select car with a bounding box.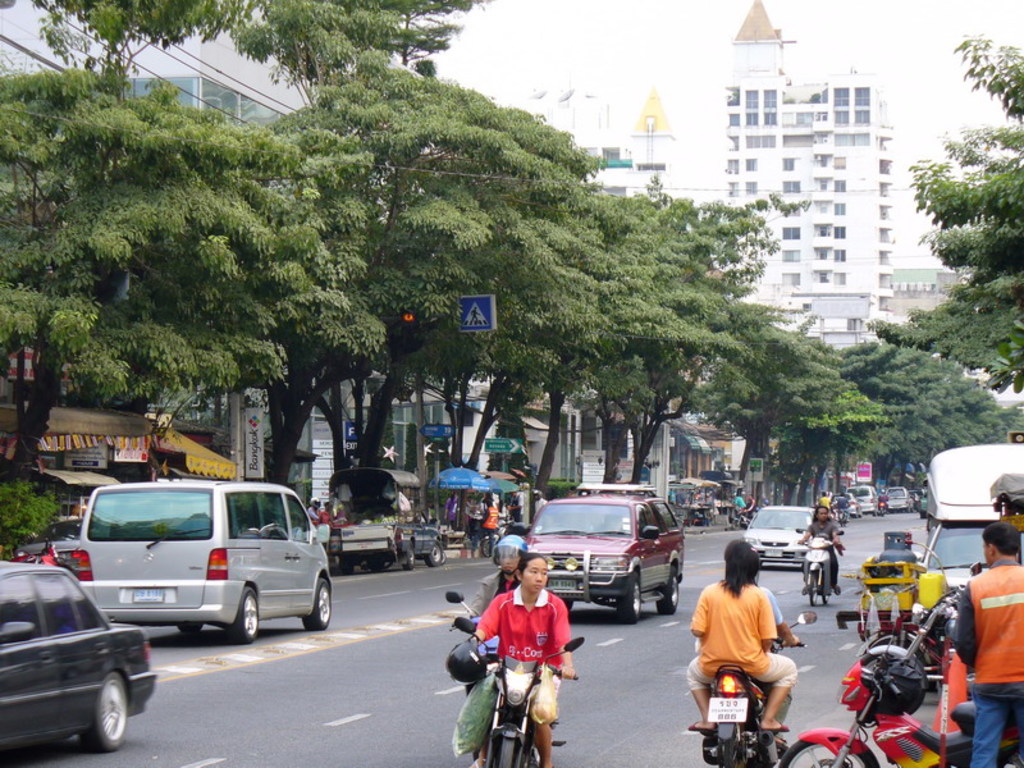
bbox=(742, 502, 824, 580).
